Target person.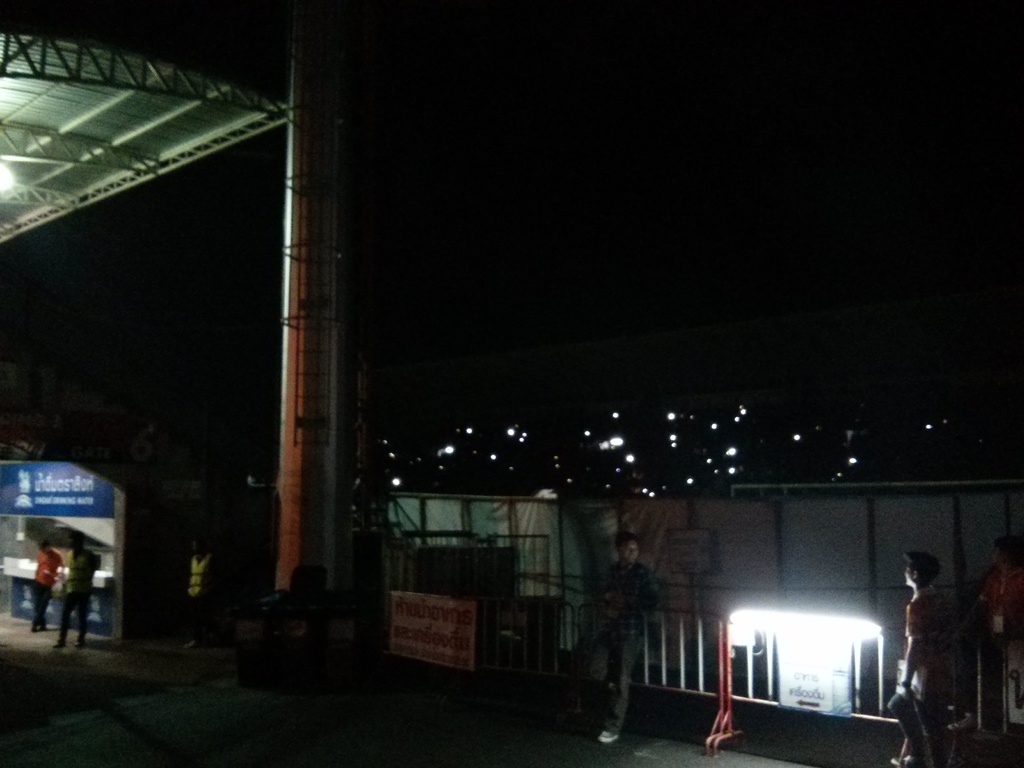
Target region: bbox=[52, 529, 94, 650].
